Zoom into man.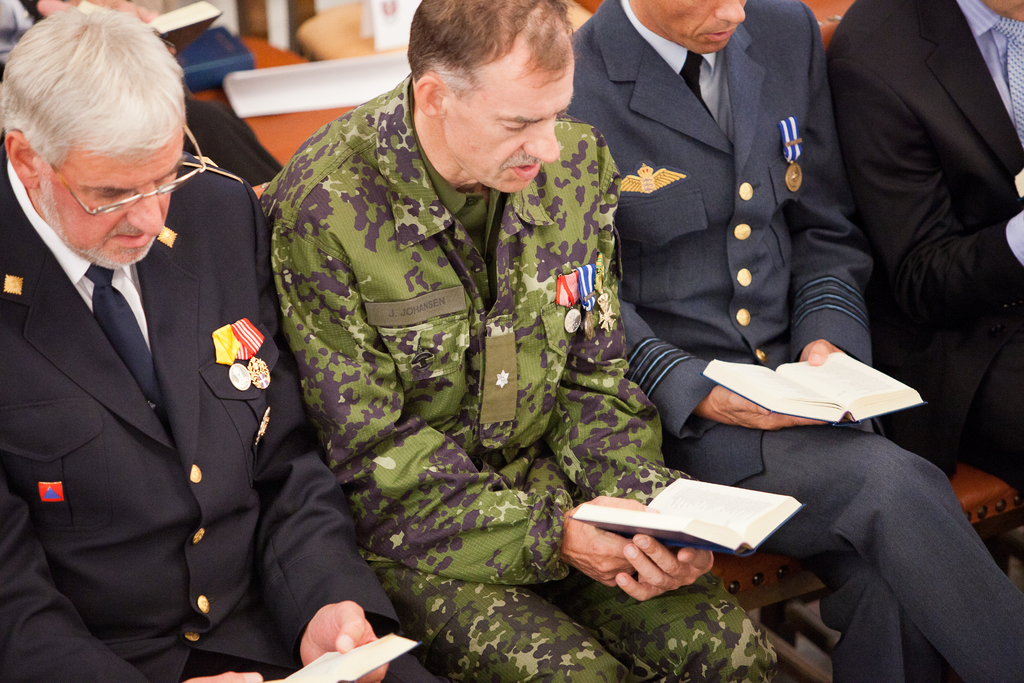
Zoom target: [left=828, top=0, right=1023, bottom=506].
